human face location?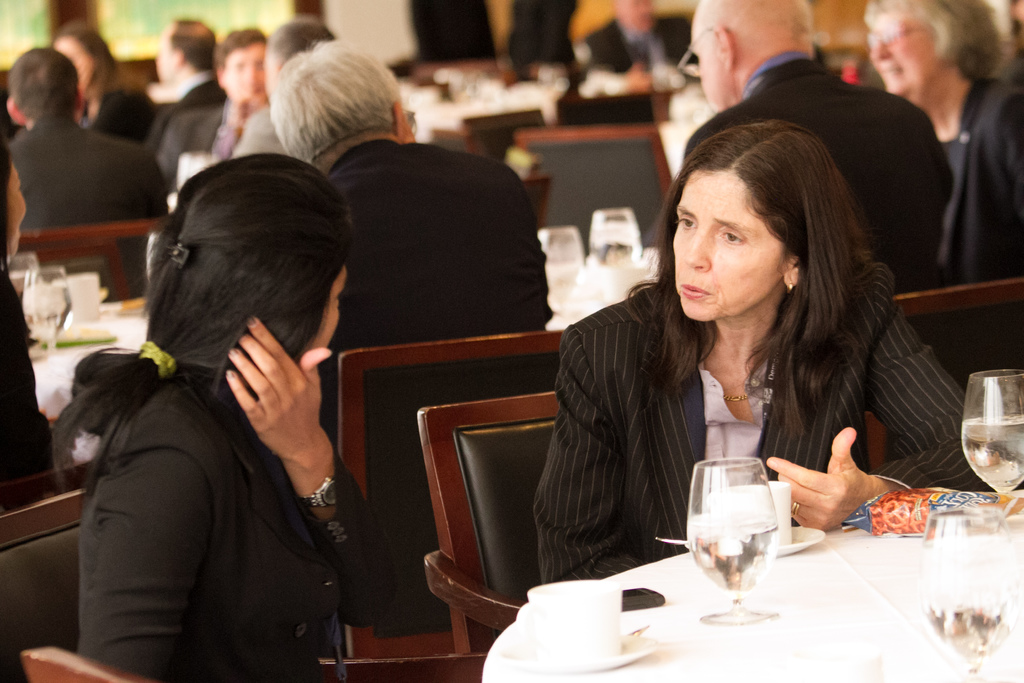
[x1=676, y1=173, x2=784, y2=317]
